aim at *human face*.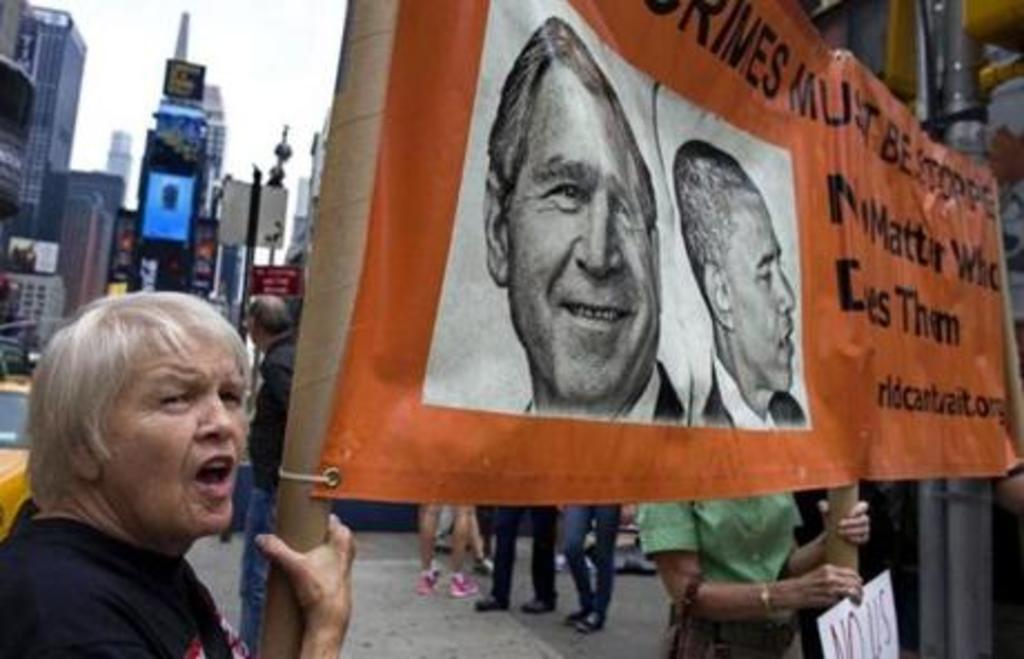
Aimed at 501:71:663:403.
